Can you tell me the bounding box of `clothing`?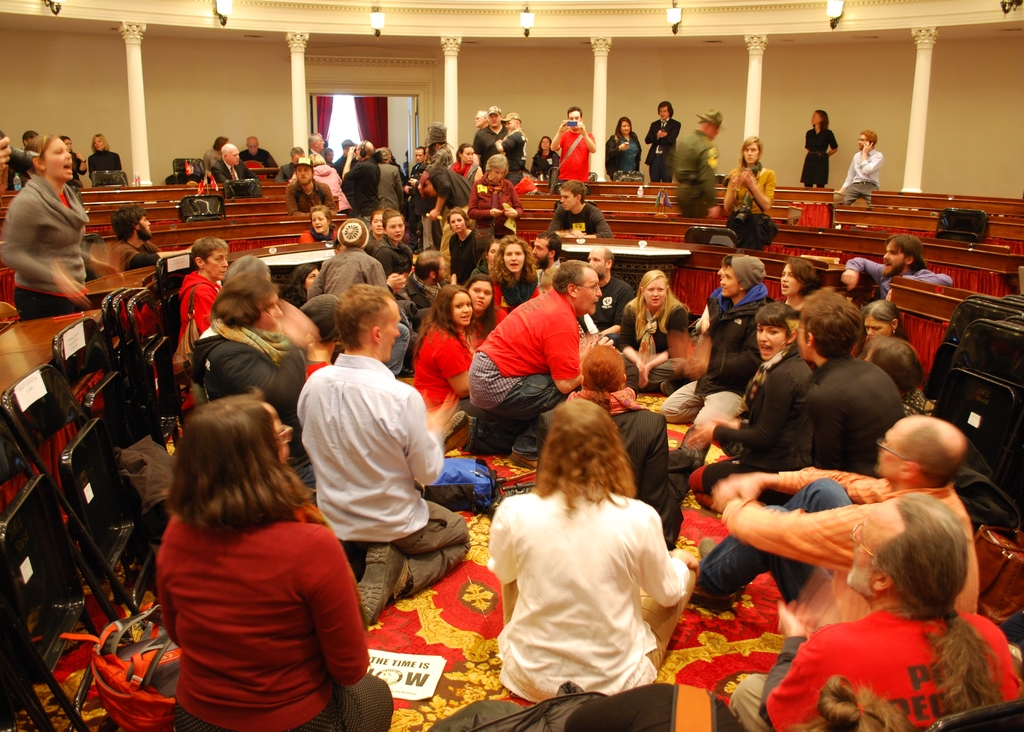
locate(241, 149, 277, 169).
